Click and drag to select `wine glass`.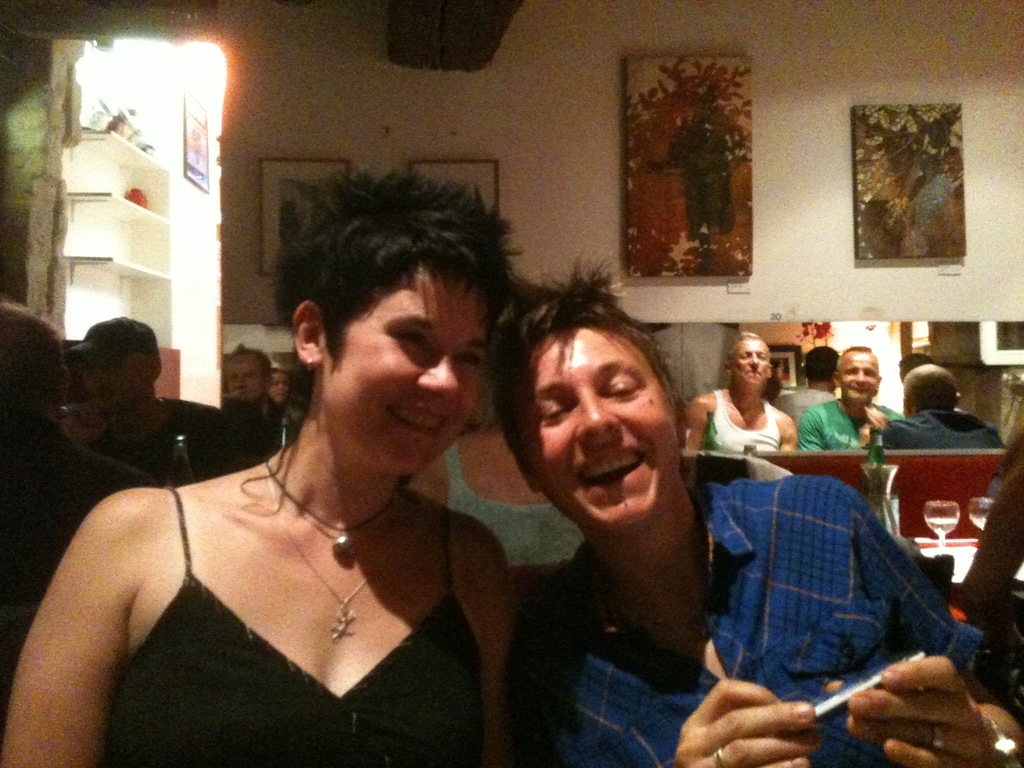
Selection: [x1=968, y1=495, x2=996, y2=533].
